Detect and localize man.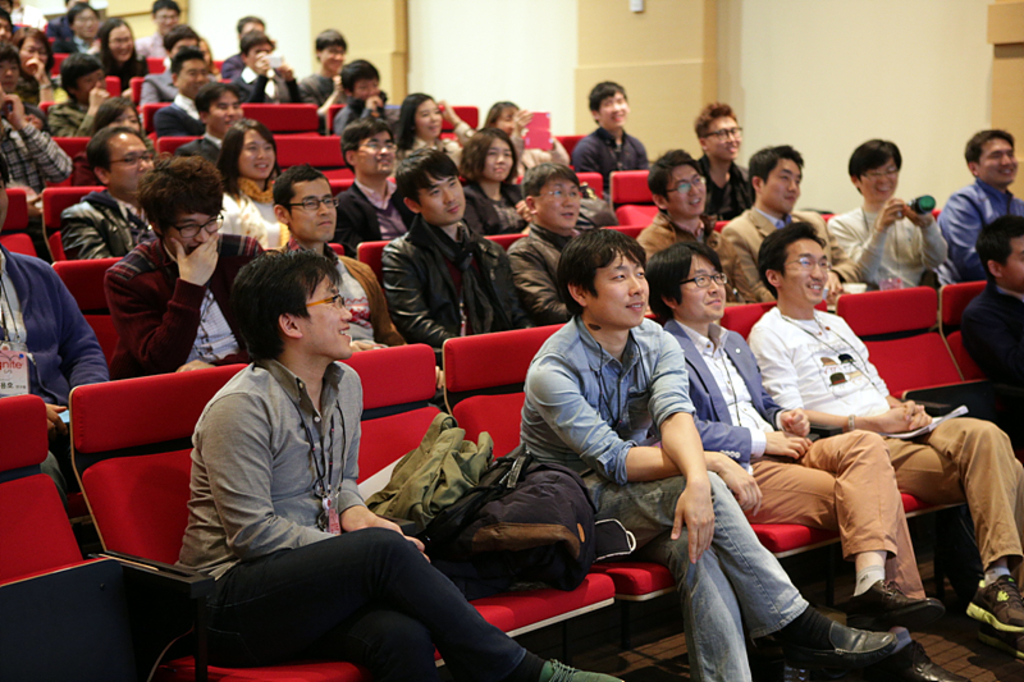
Localized at (left=696, top=95, right=753, bottom=226).
